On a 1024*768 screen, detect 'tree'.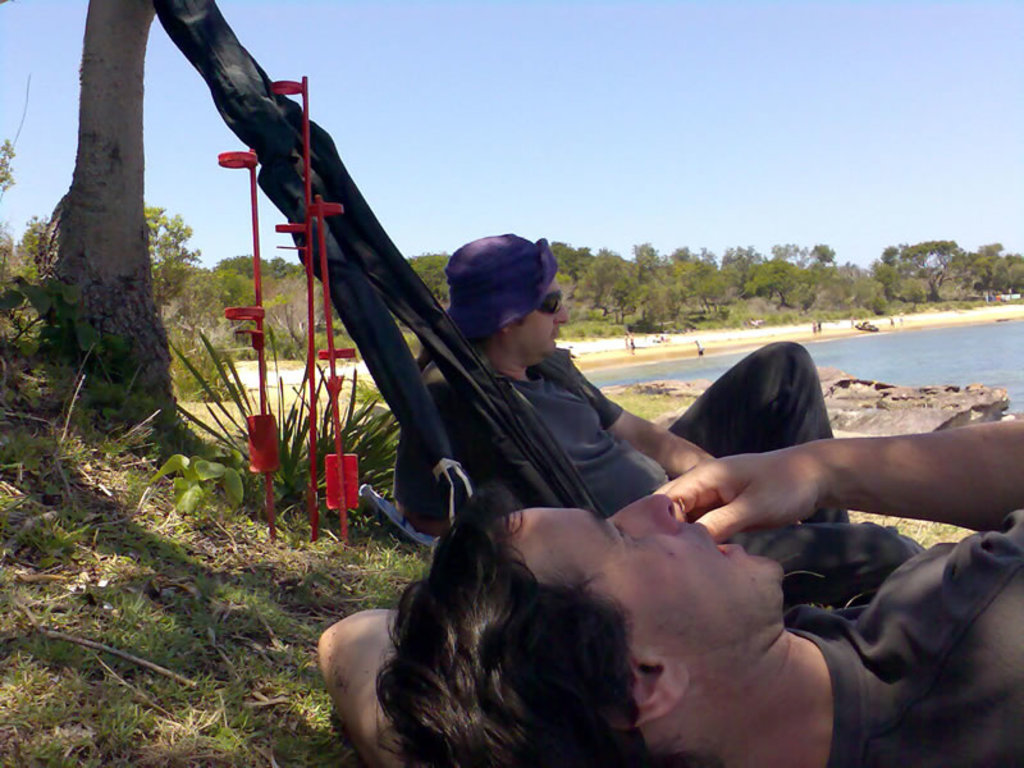
box(29, 0, 173, 424).
